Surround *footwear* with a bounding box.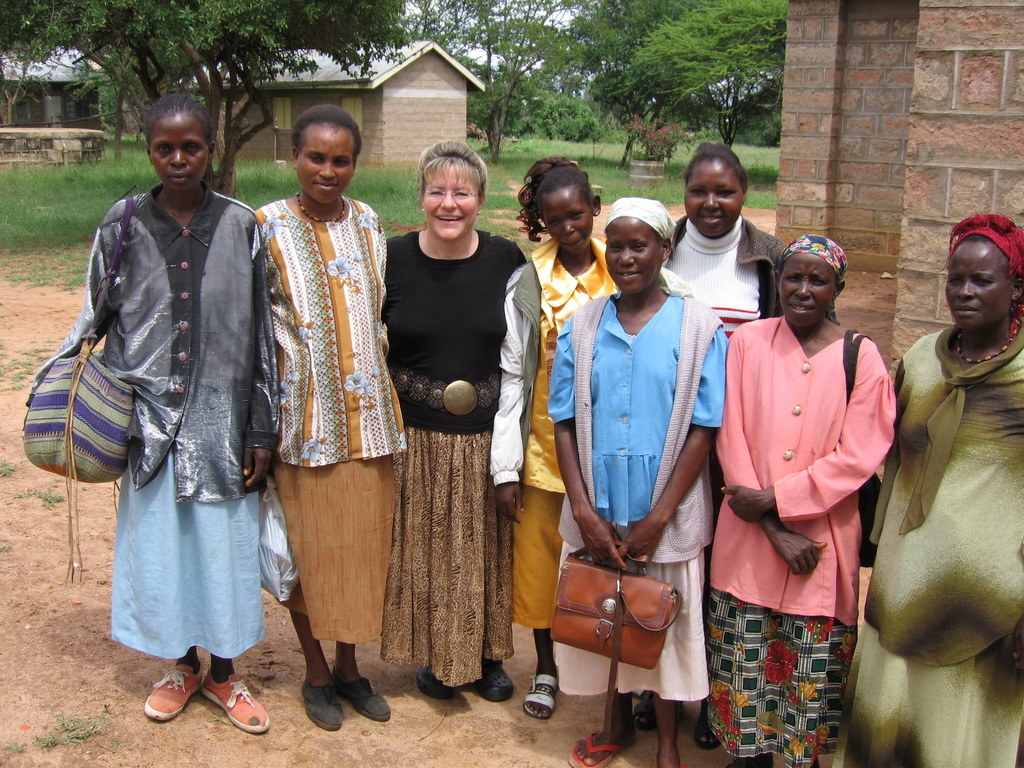
left=419, top=669, right=456, bottom=705.
